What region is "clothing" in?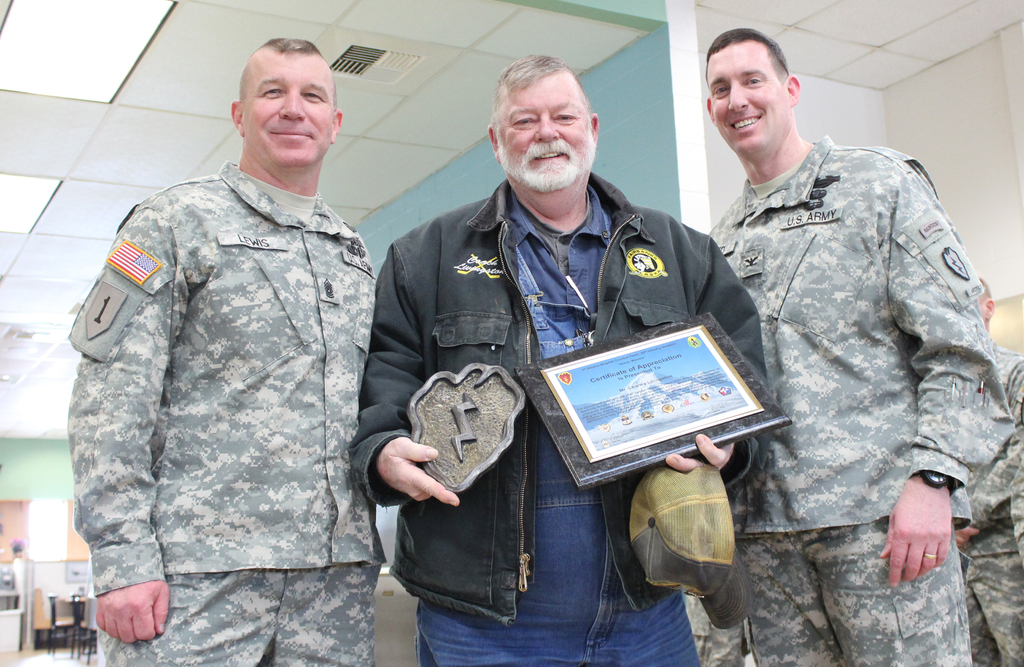
350, 180, 774, 666.
